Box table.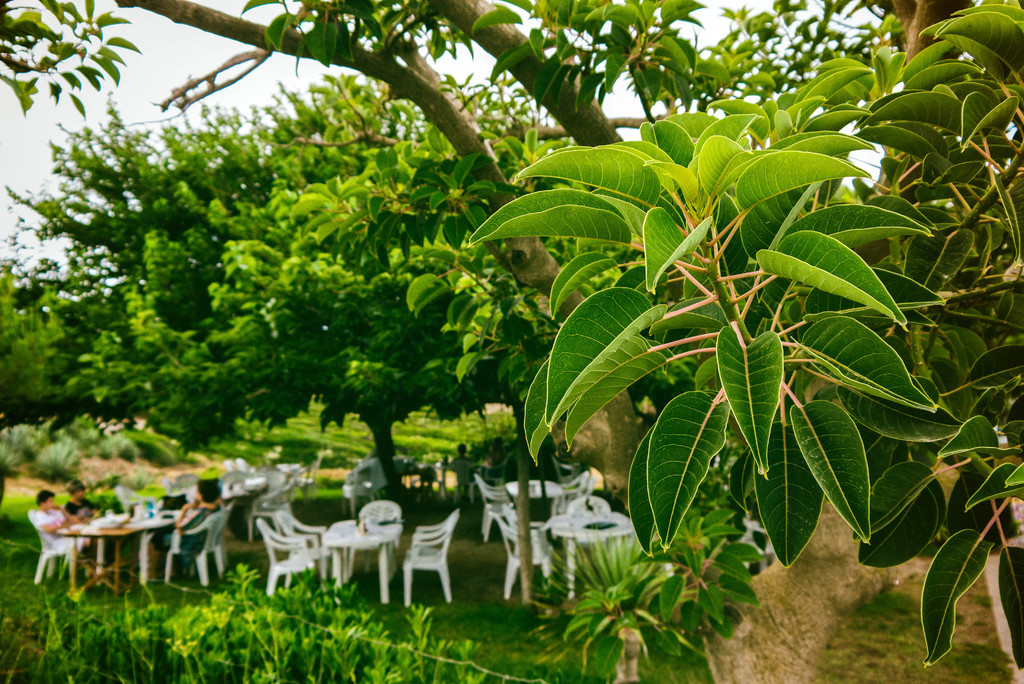
<bbox>34, 498, 168, 588</bbox>.
